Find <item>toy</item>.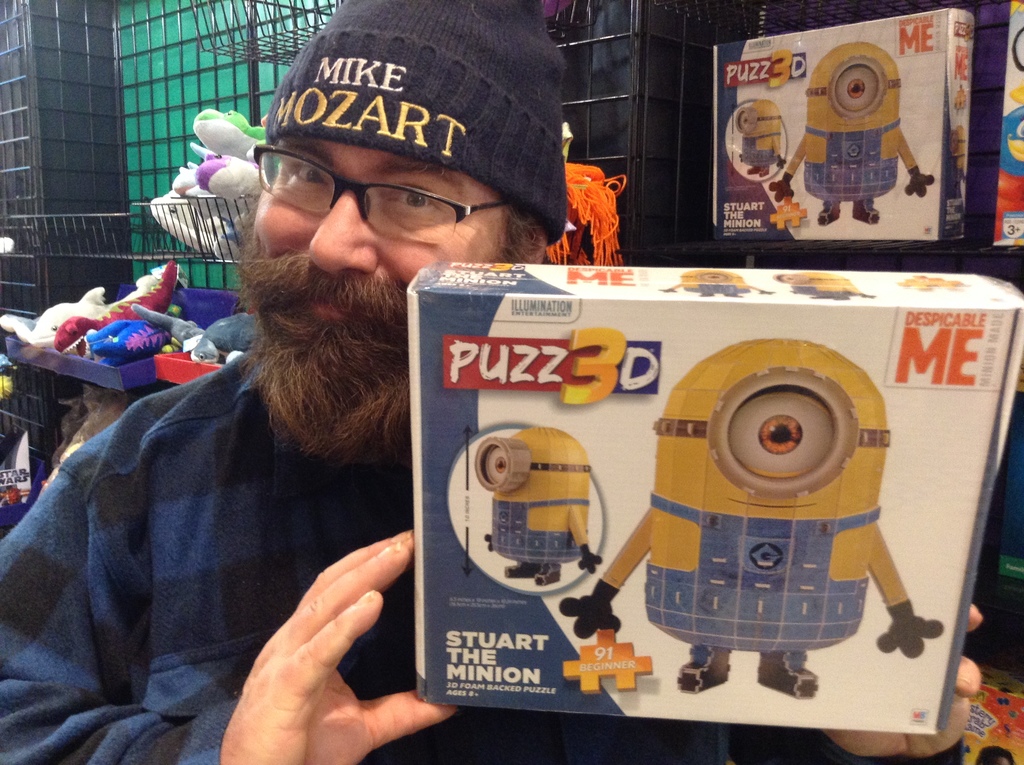
991,76,1023,241.
